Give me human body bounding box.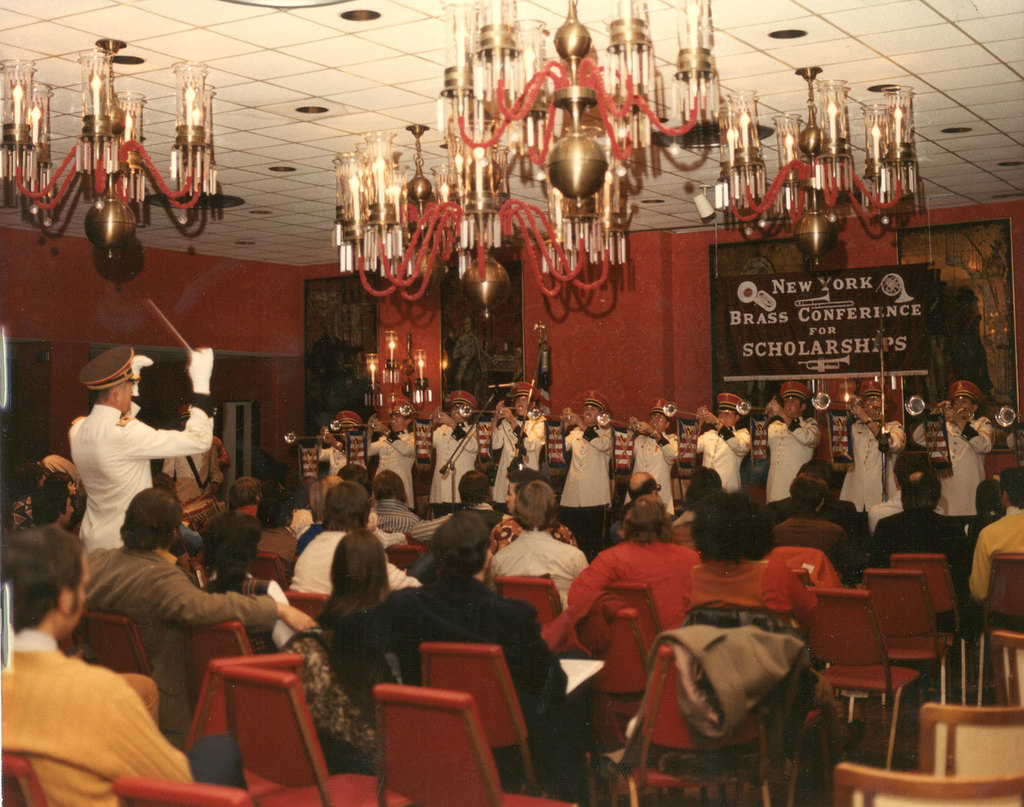
917:400:998:520.
